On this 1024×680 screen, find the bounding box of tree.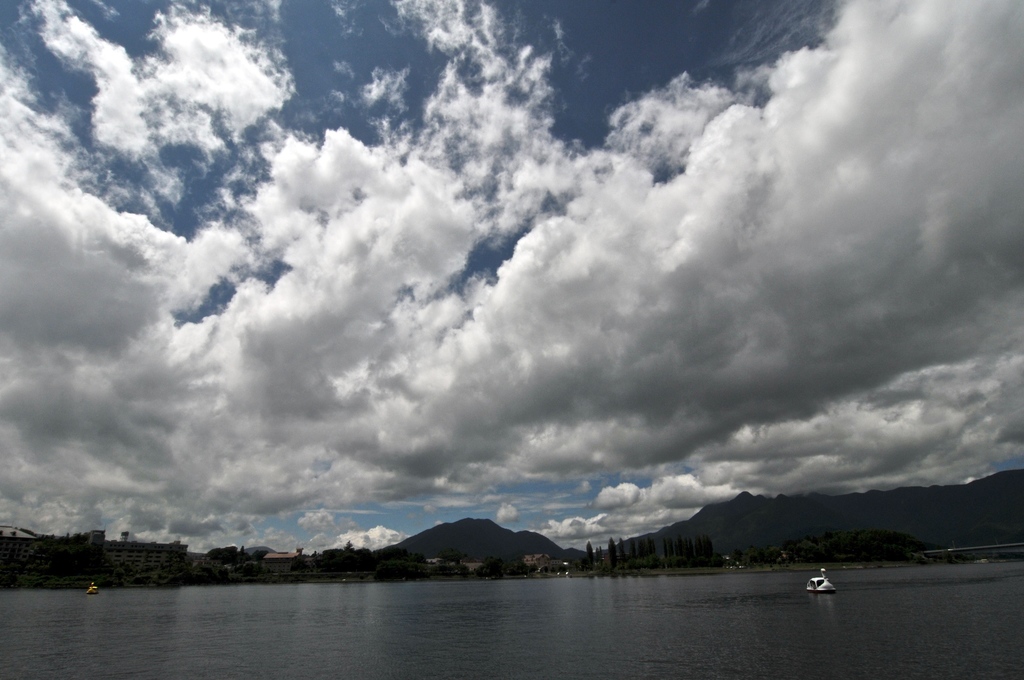
Bounding box: 643:539:644:558.
